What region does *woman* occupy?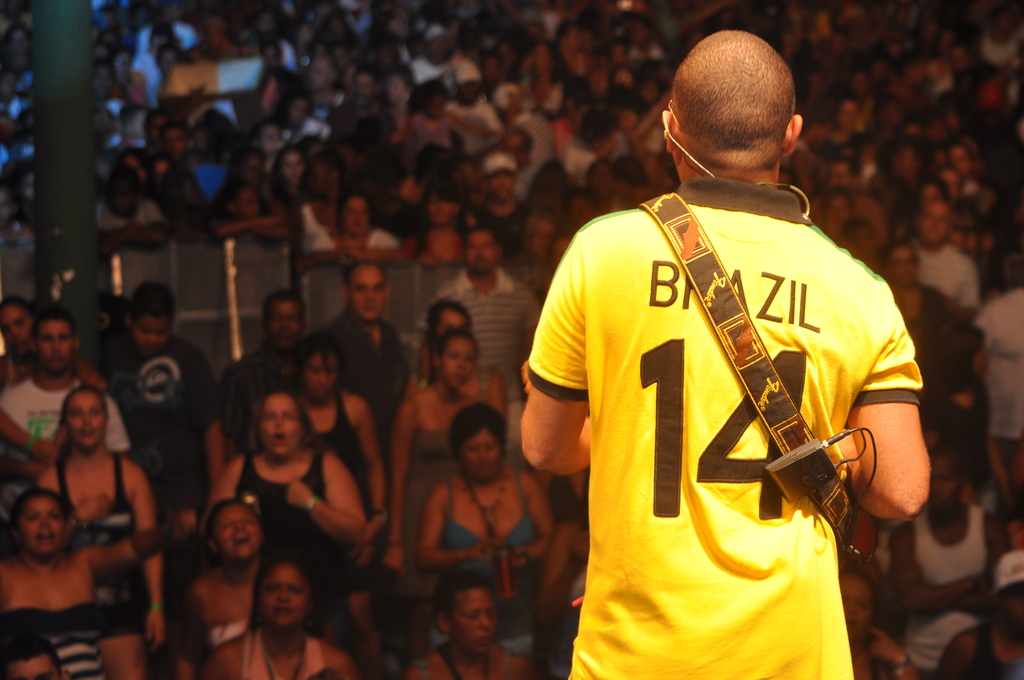
{"x1": 0, "y1": 489, "x2": 182, "y2": 679}.
